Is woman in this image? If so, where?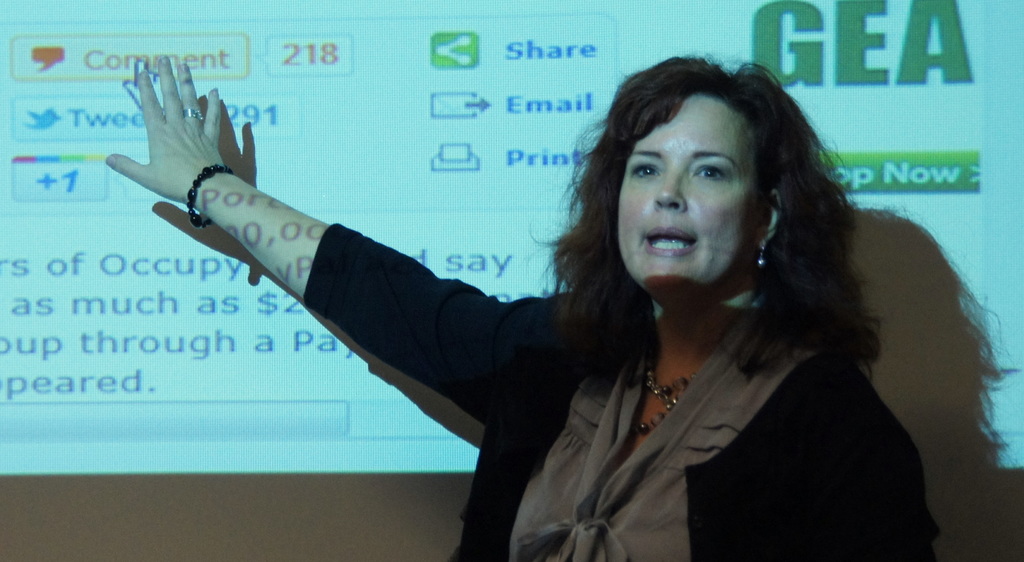
Yes, at select_region(100, 35, 949, 561).
